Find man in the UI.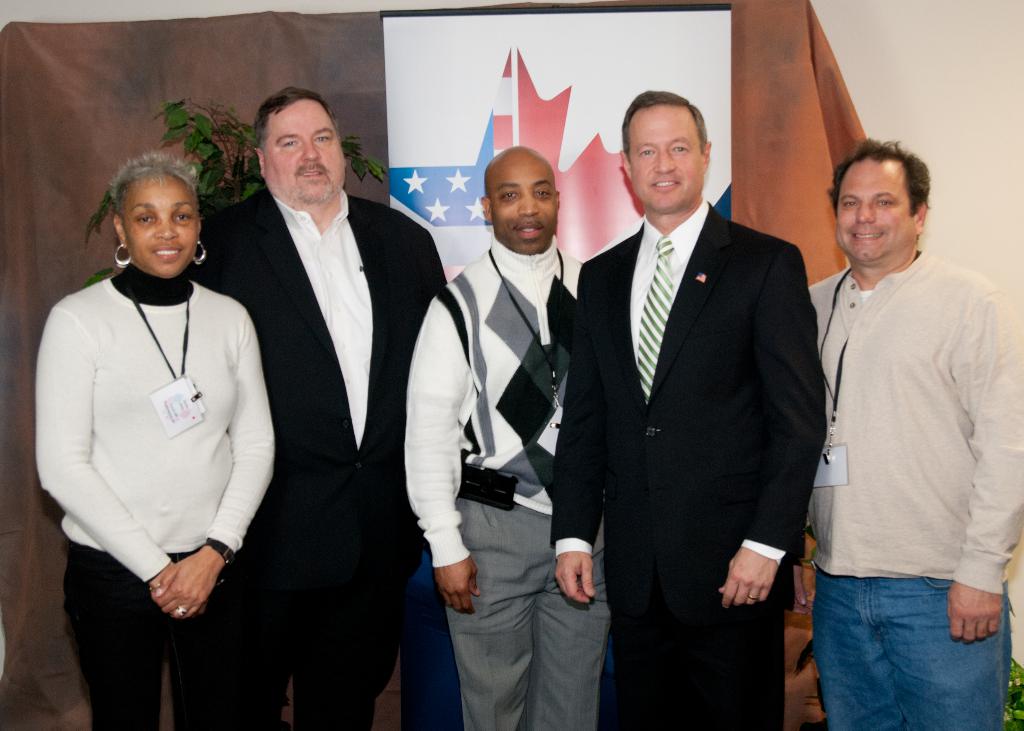
UI element at 801:127:1023:730.
